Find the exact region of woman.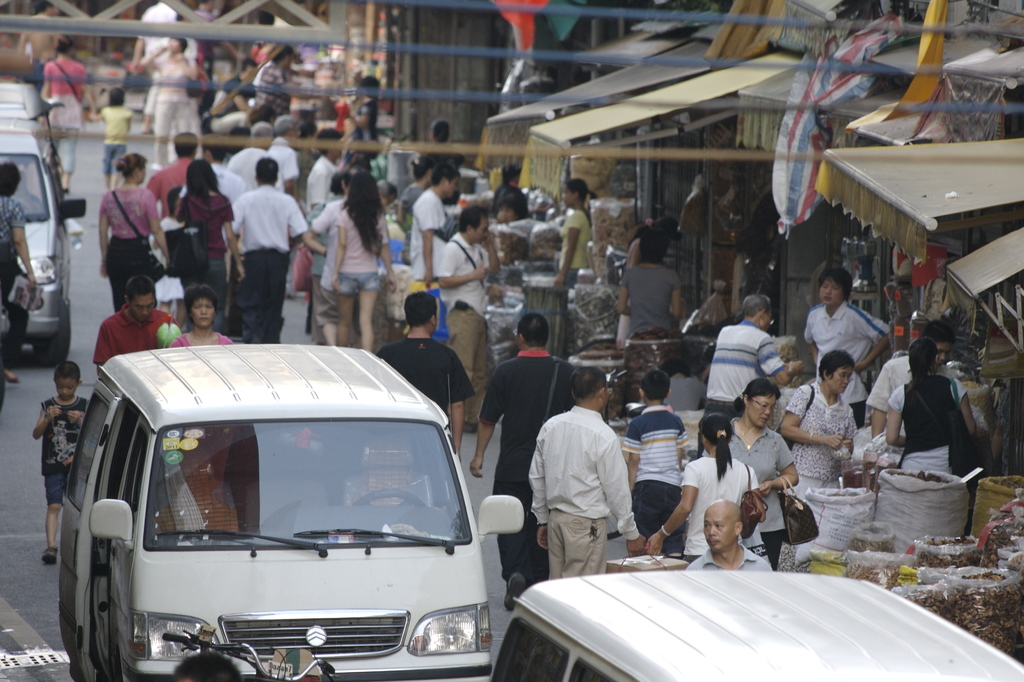
Exact region: <region>172, 152, 235, 310</region>.
